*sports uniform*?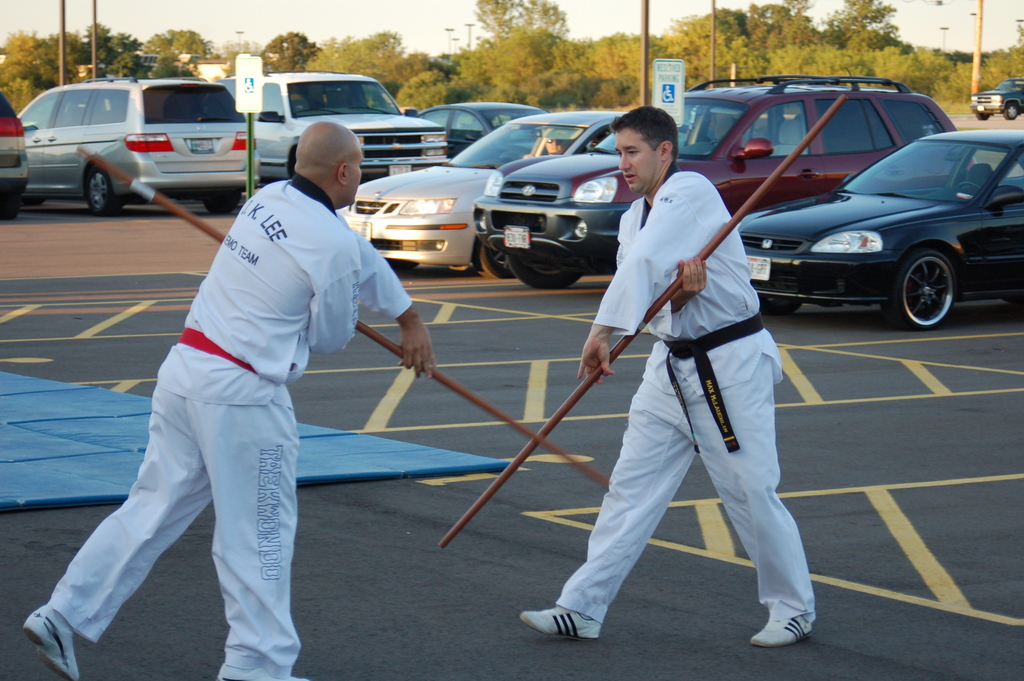
bbox(20, 172, 410, 680)
